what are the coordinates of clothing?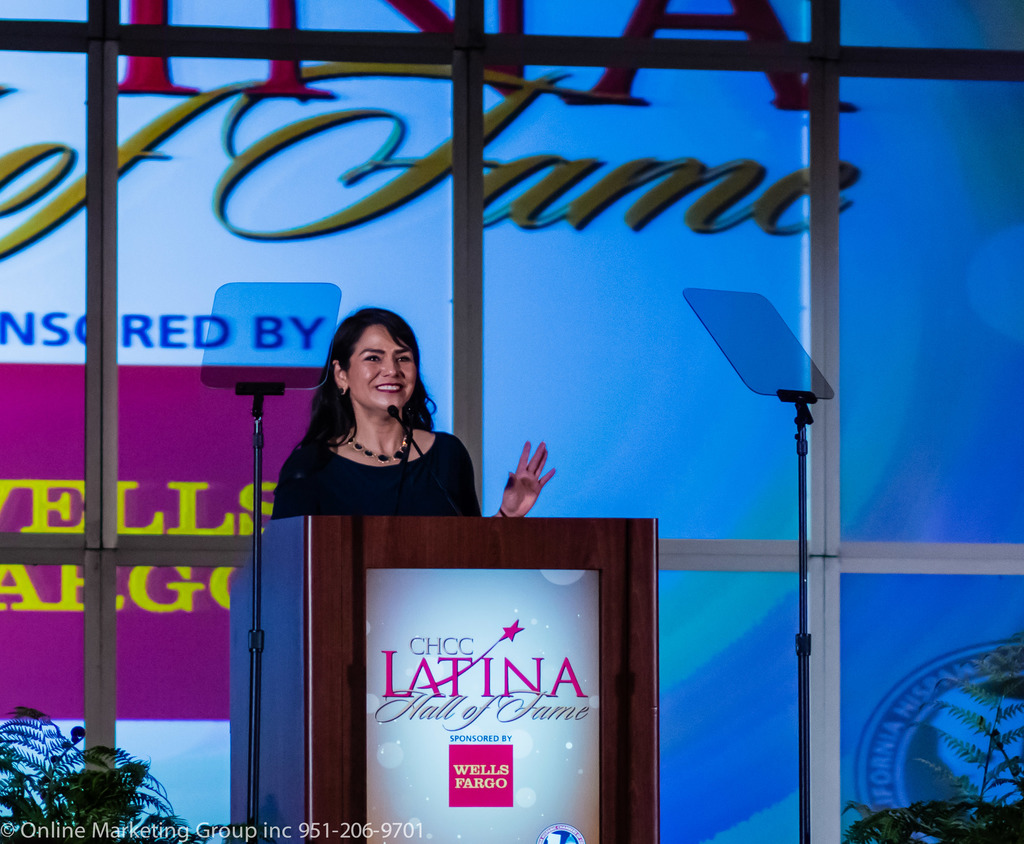
287,401,460,500.
